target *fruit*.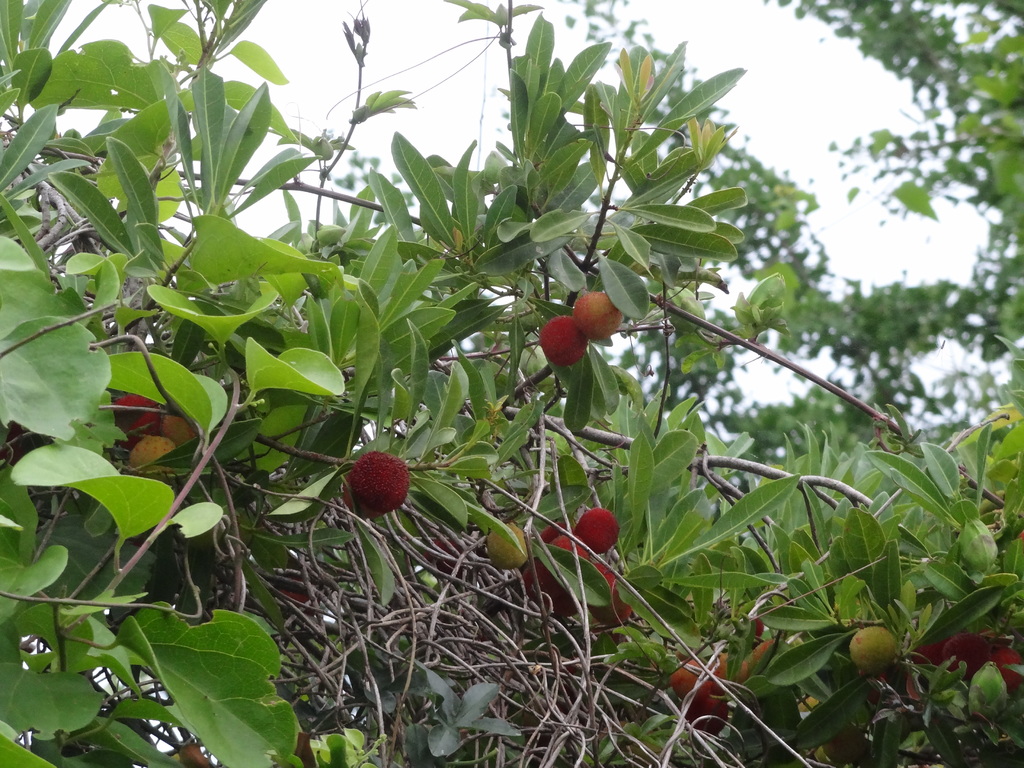
Target region: x1=276 y1=576 x2=318 y2=621.
